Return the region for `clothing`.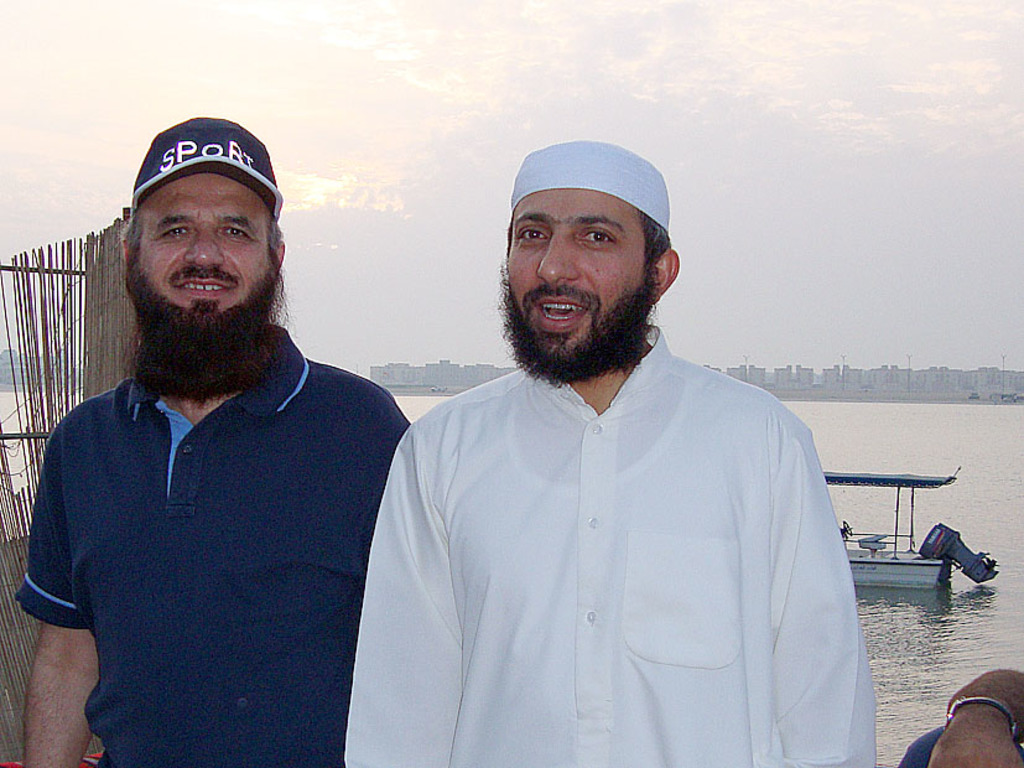
{"x1": 11, "y1": 322, "x2": 411, "y2": 767}.
